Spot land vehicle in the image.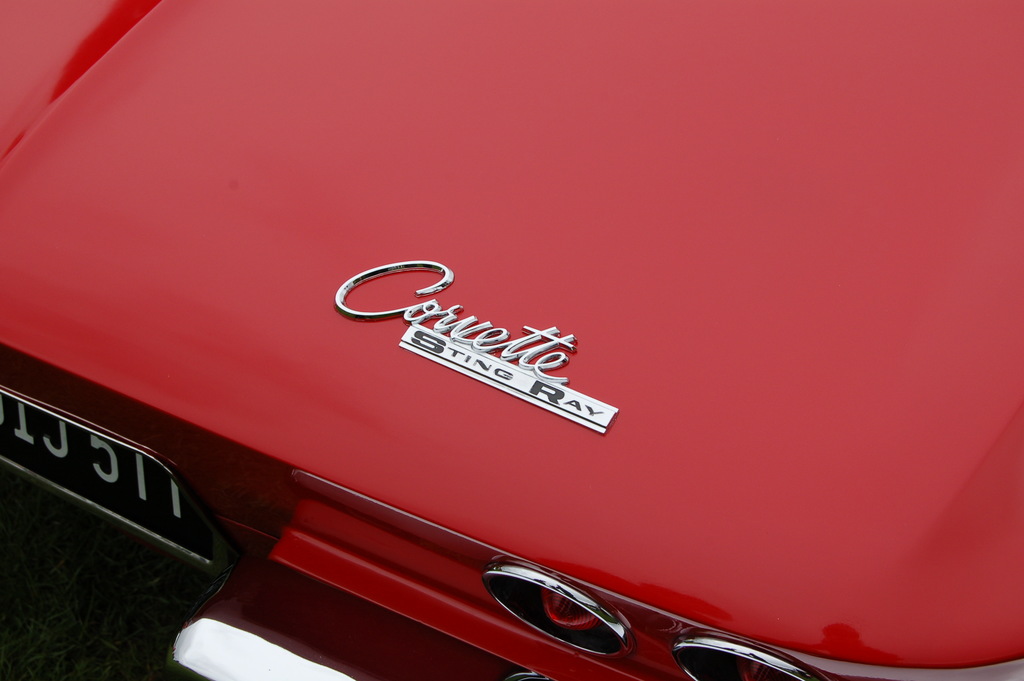
land vehicle found at select_region(13, 84, 1003, 673).
